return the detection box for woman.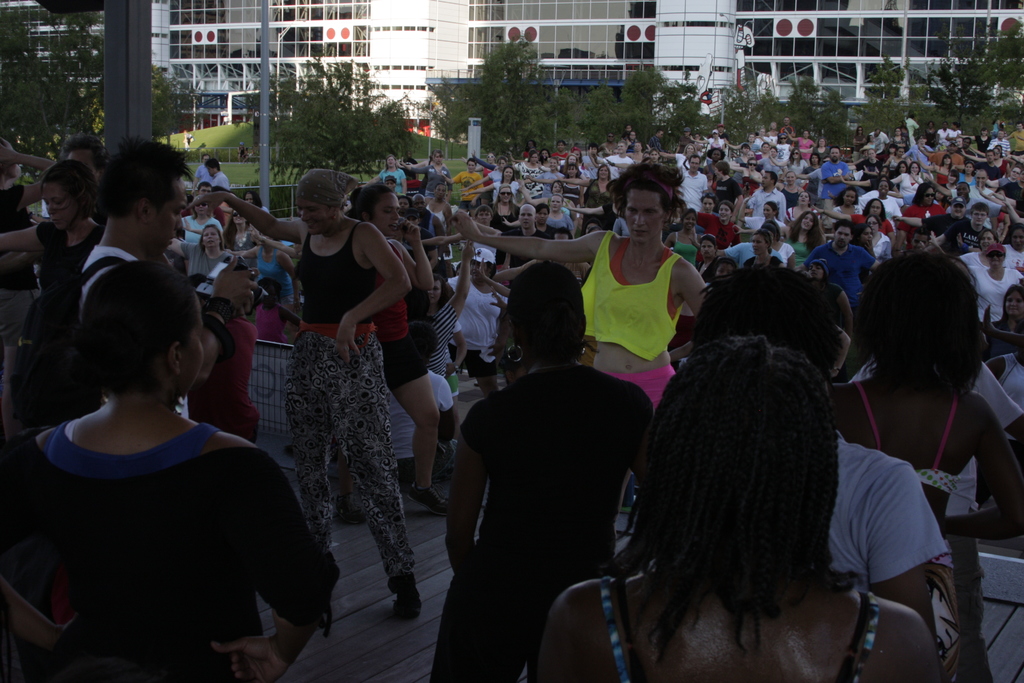
box(984, 163, 1023, 190).
